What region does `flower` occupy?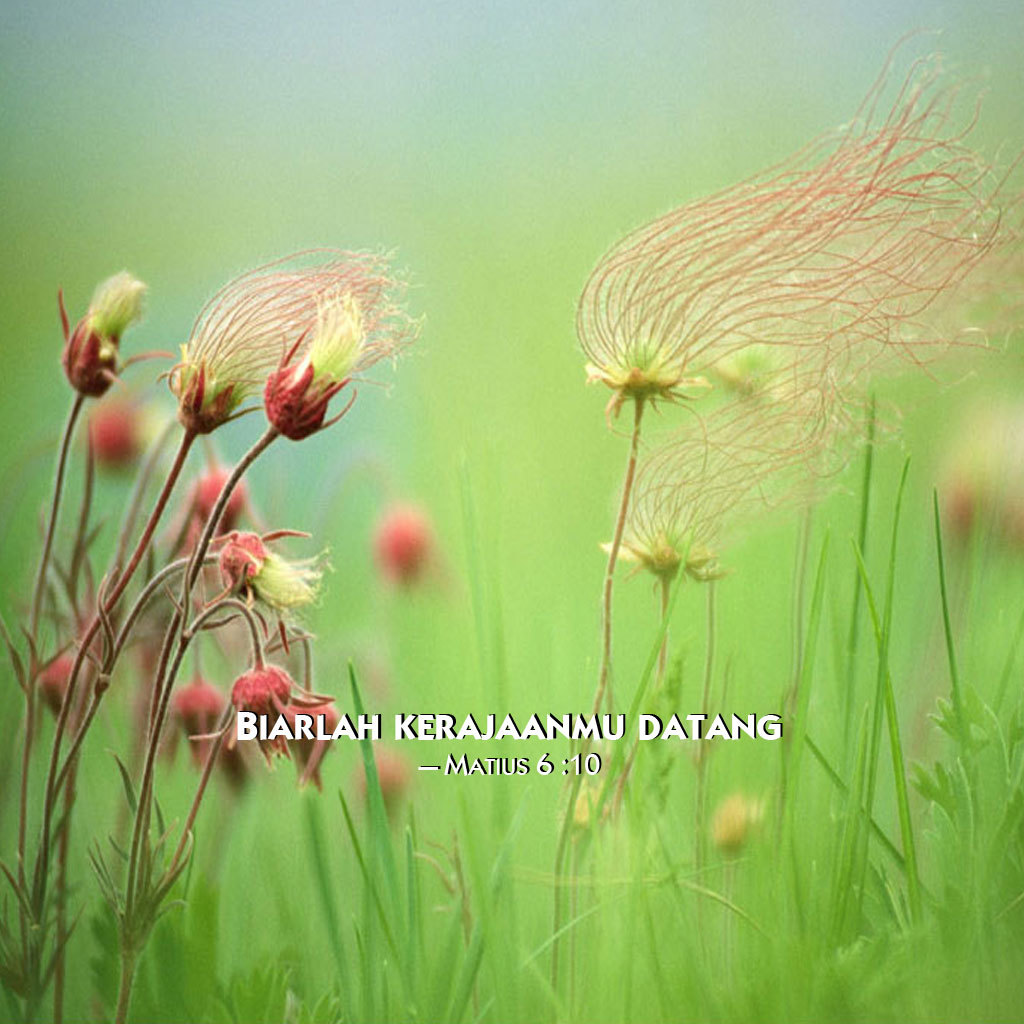
x1=253, y1=281, x2=358, y2=439.
